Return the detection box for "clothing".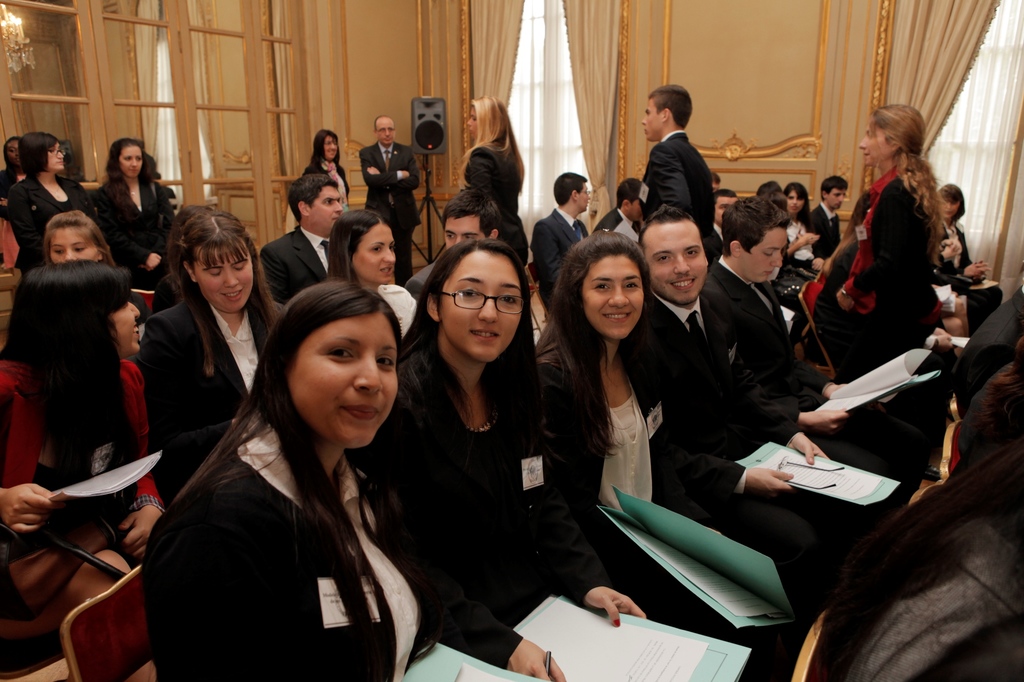
(left=125, top=285, right=279, bottom=471).
